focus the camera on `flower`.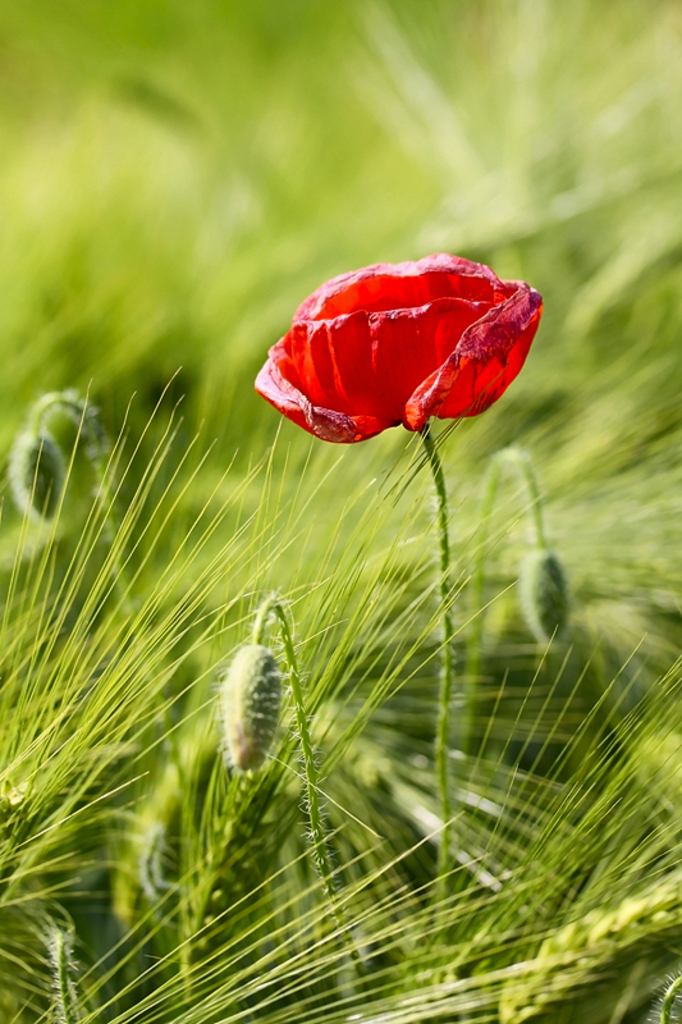
Focus region: crop(251, 239, 548, 447).
